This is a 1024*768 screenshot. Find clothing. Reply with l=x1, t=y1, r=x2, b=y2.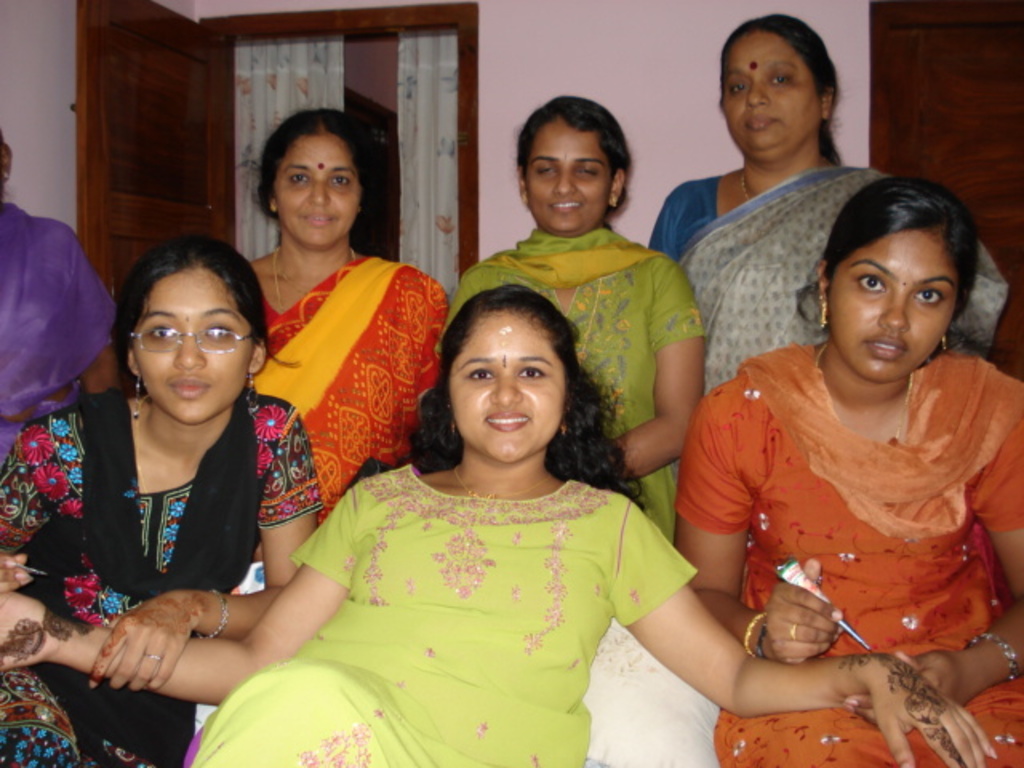
l=416, t=227, r=710, b=526.
